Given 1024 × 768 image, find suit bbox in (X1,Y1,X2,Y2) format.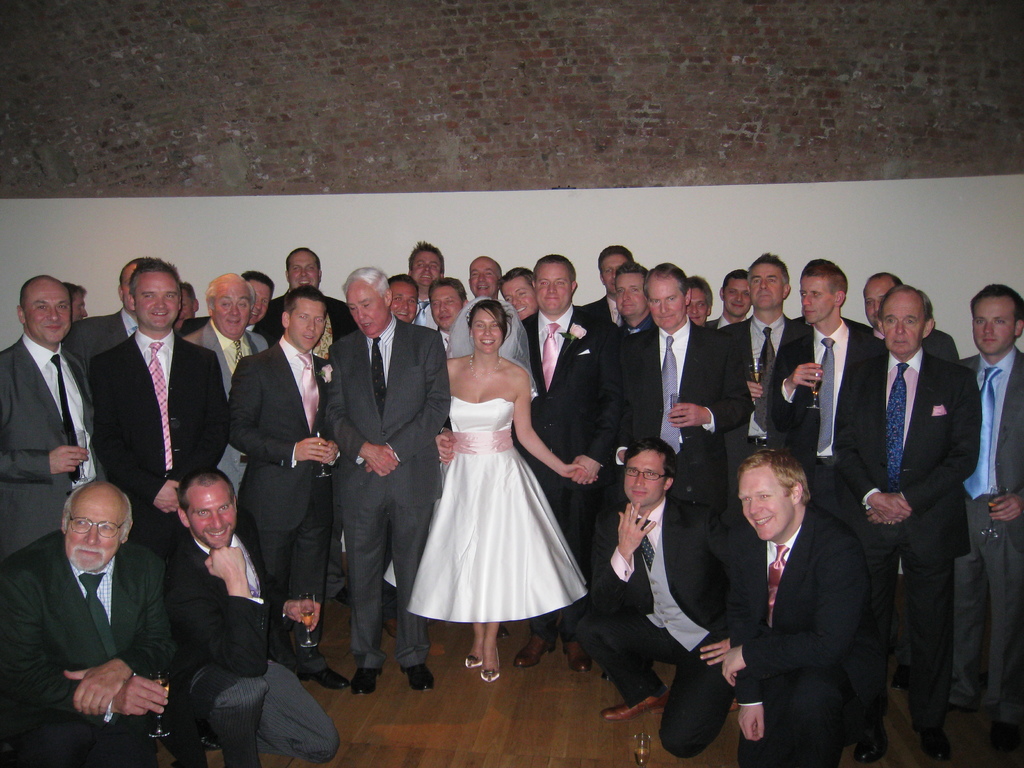
(839,259,992,745).
